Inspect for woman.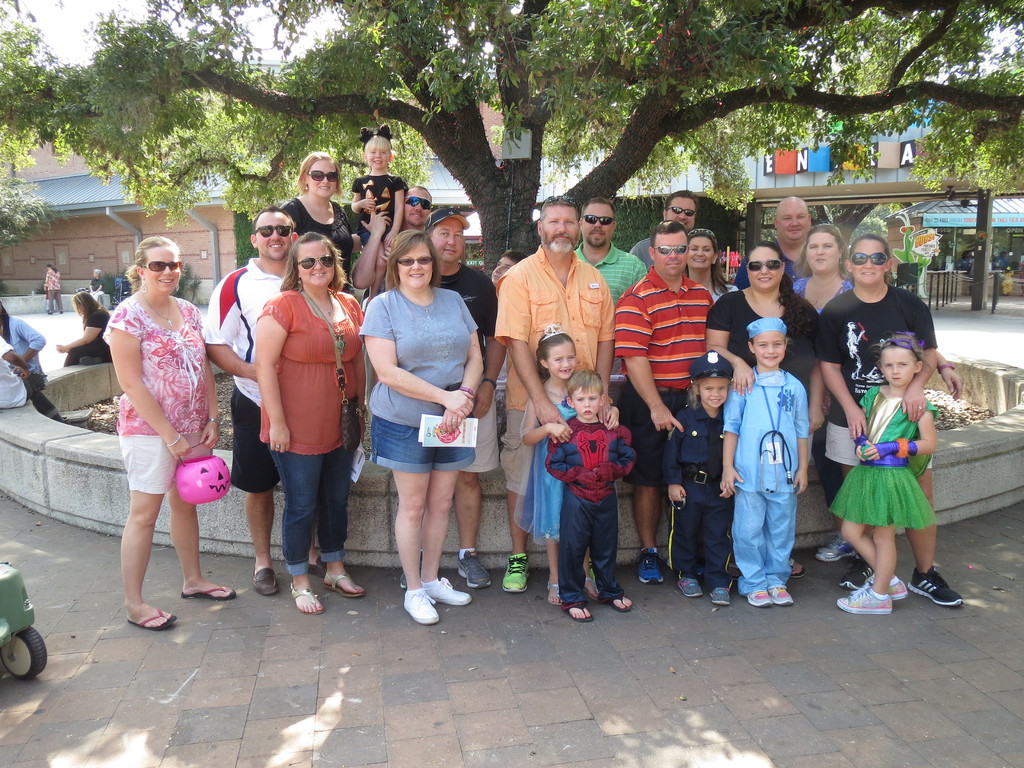
Inspection: bbox=[99, 236, 232, 634].
